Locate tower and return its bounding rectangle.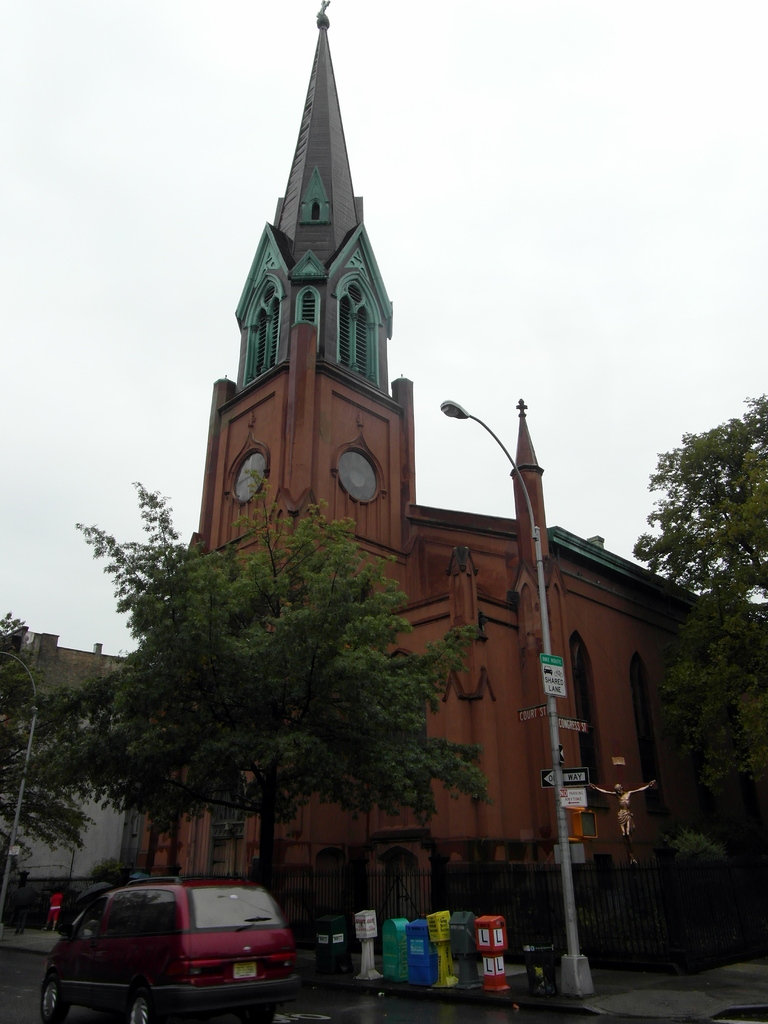
box=[178, 0, 712, 947].
